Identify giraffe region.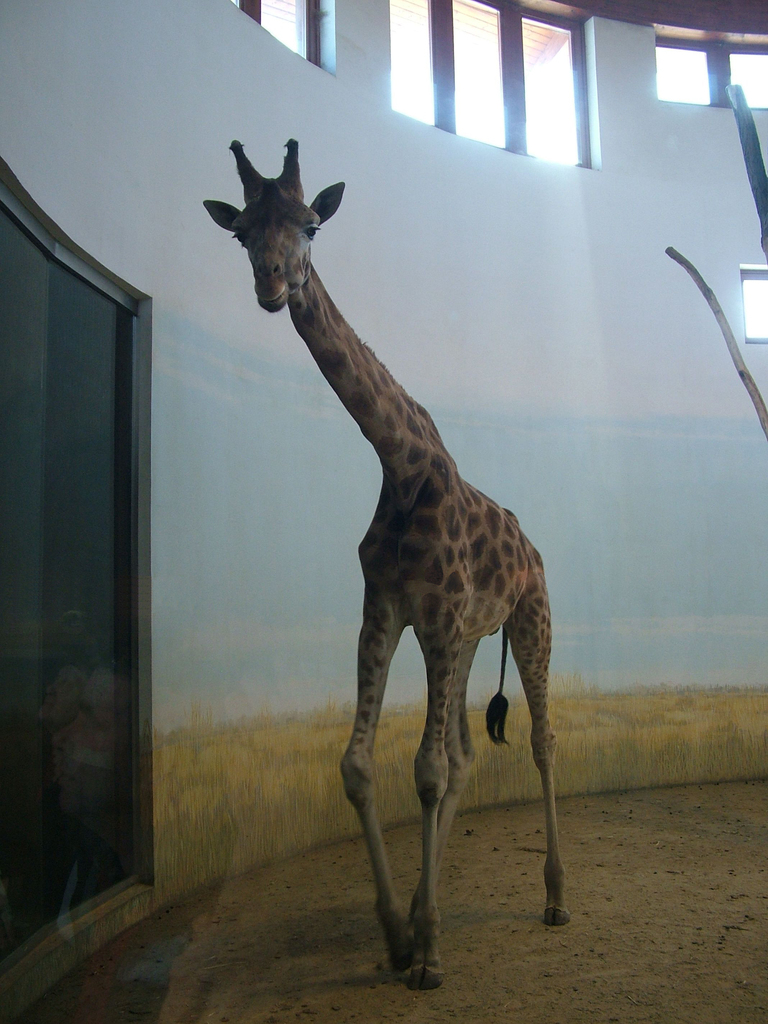
Region: bbox(199, 141, 577, 991).
